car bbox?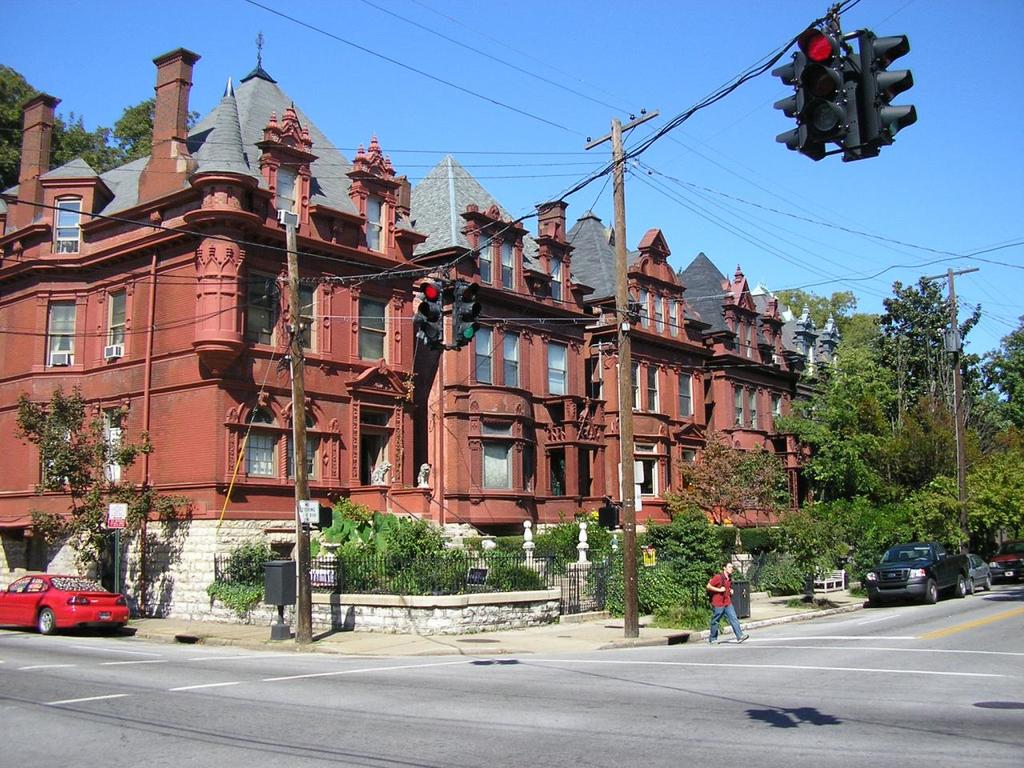
Rect(963, 554, 991, 594)
